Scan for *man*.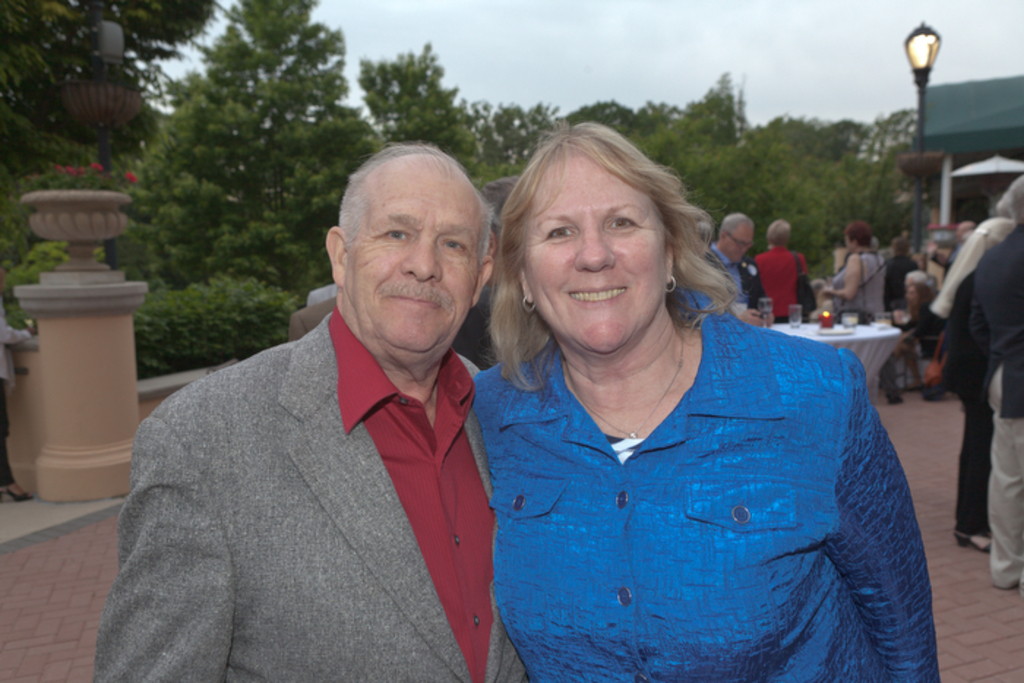
Scan result: BBox(721, 209, 771, 320).
